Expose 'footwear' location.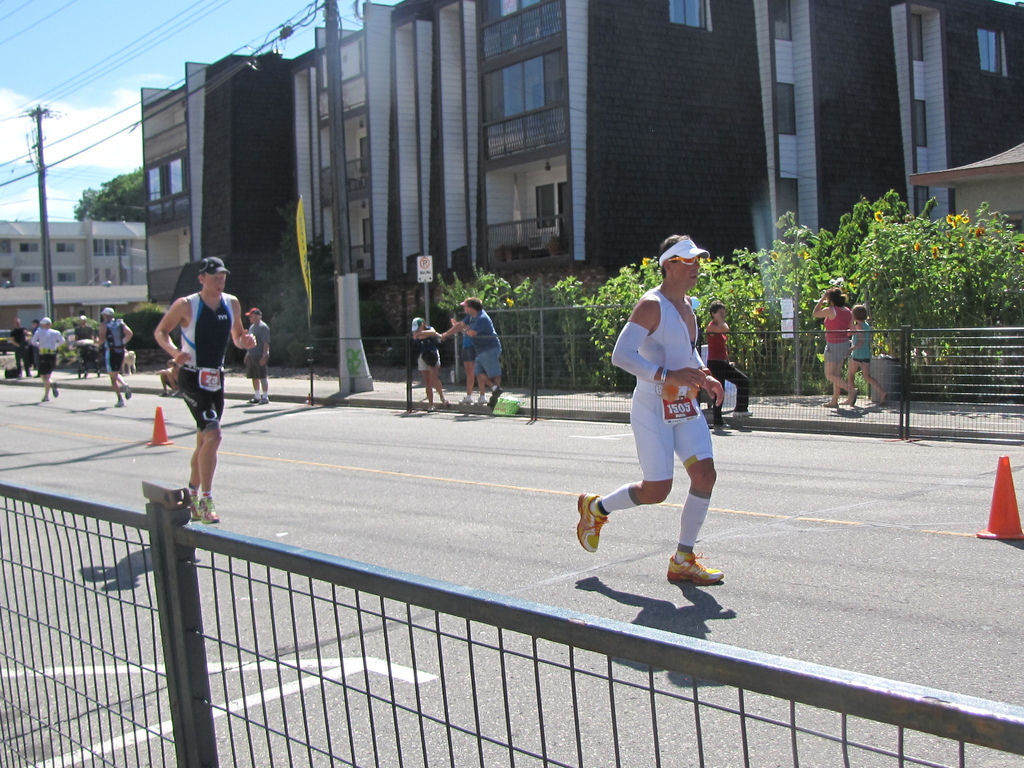
Exposed at box=[42, 400, 51, 401].
